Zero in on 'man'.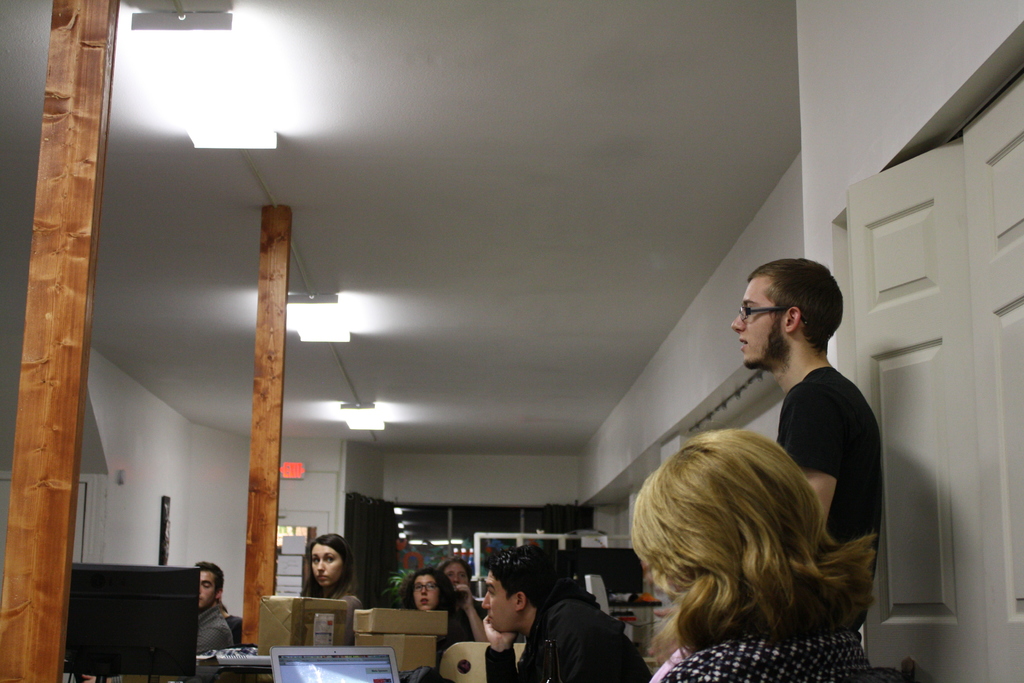
Zeroed in: box=[200, 562, 234, 655].
